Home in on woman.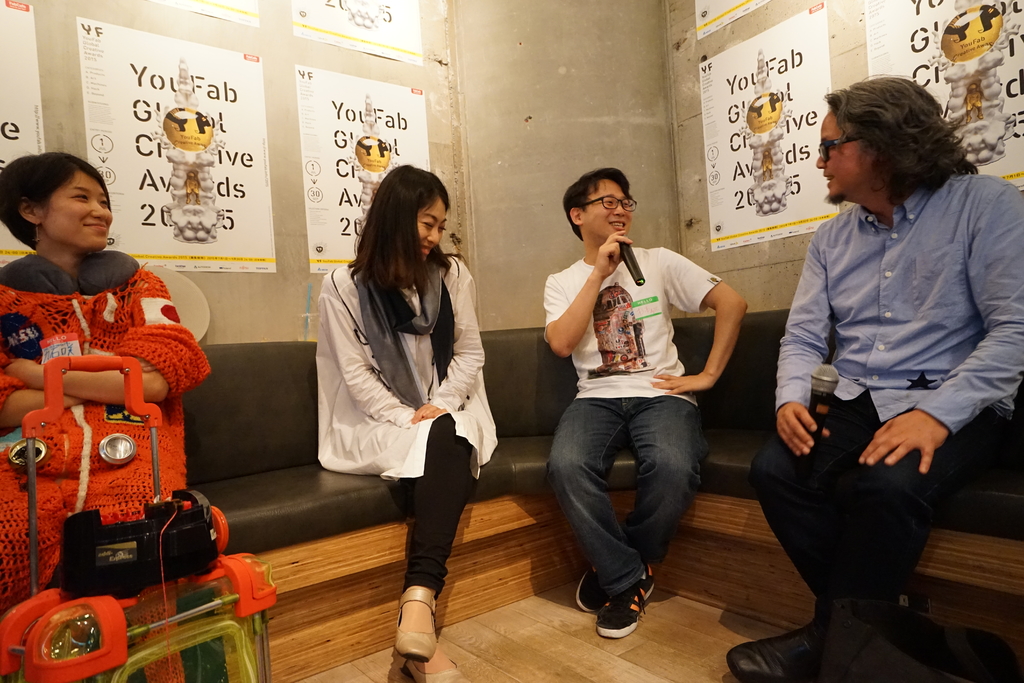
Homed in at 317 164 480 653.
